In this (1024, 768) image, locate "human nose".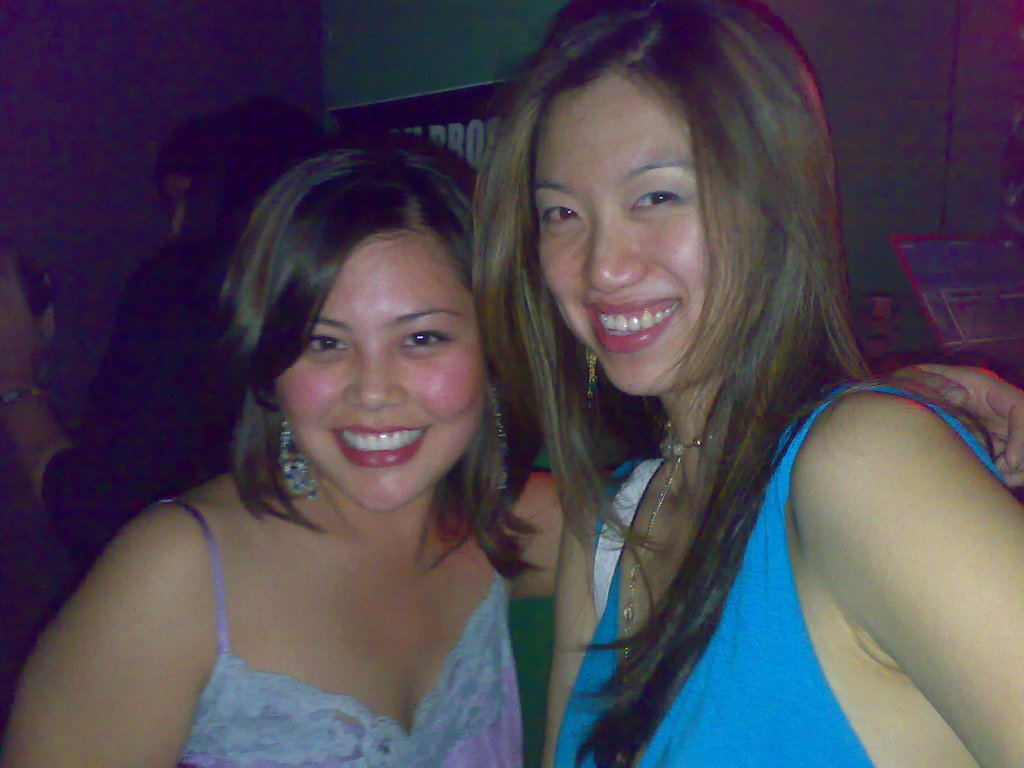
Bounding box: crop(170, 207, 181, 238).
